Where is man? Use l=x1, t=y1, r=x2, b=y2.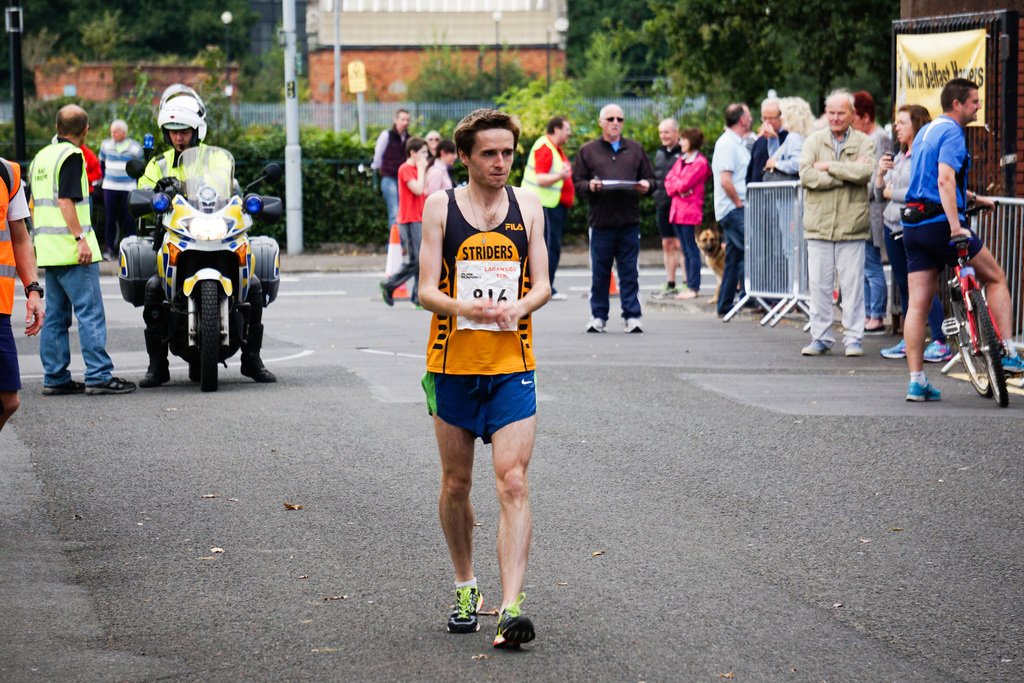
l=895, t=77, r=1023, b=400.
